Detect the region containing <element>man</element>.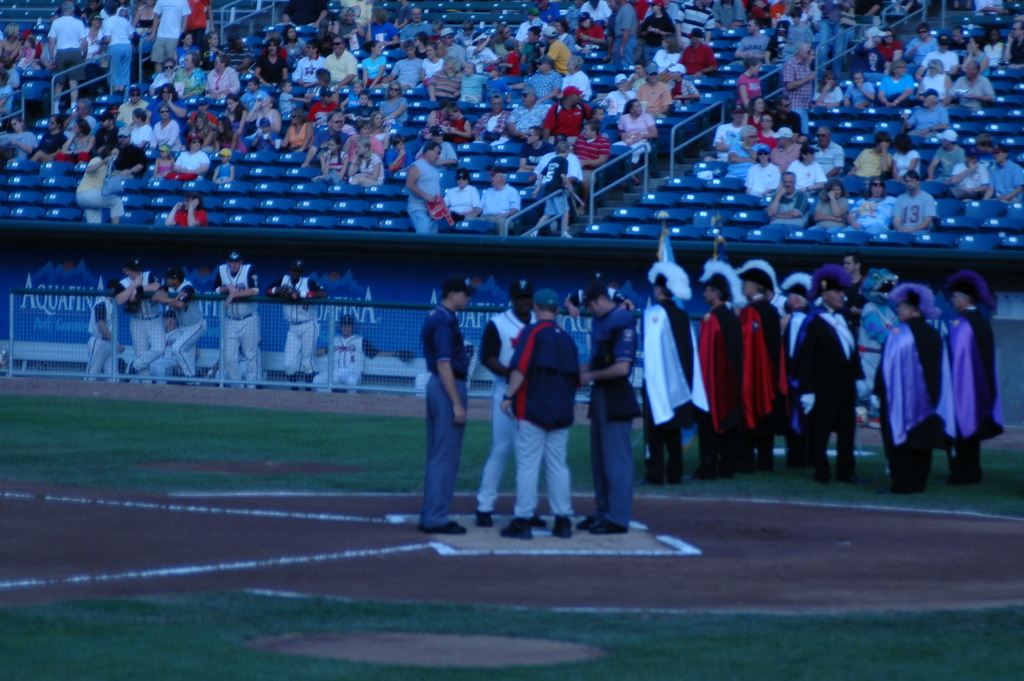
Rect(786, 144, 827, 198).
